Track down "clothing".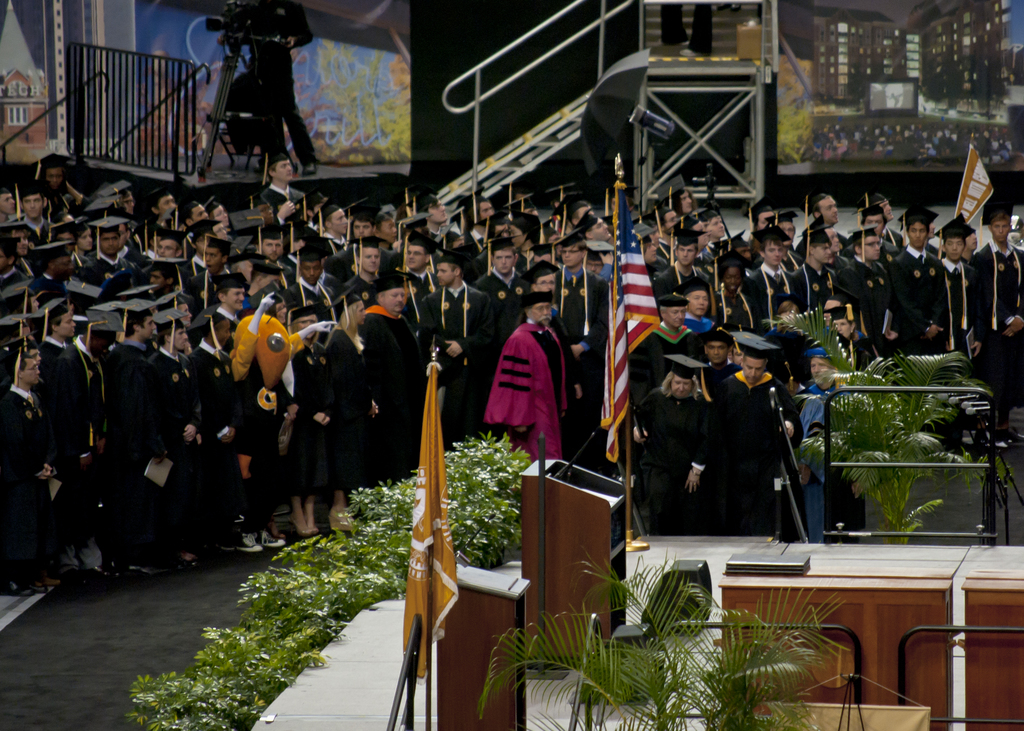
Tracked to x1=738, y1=254, x2=799, y2=332.
